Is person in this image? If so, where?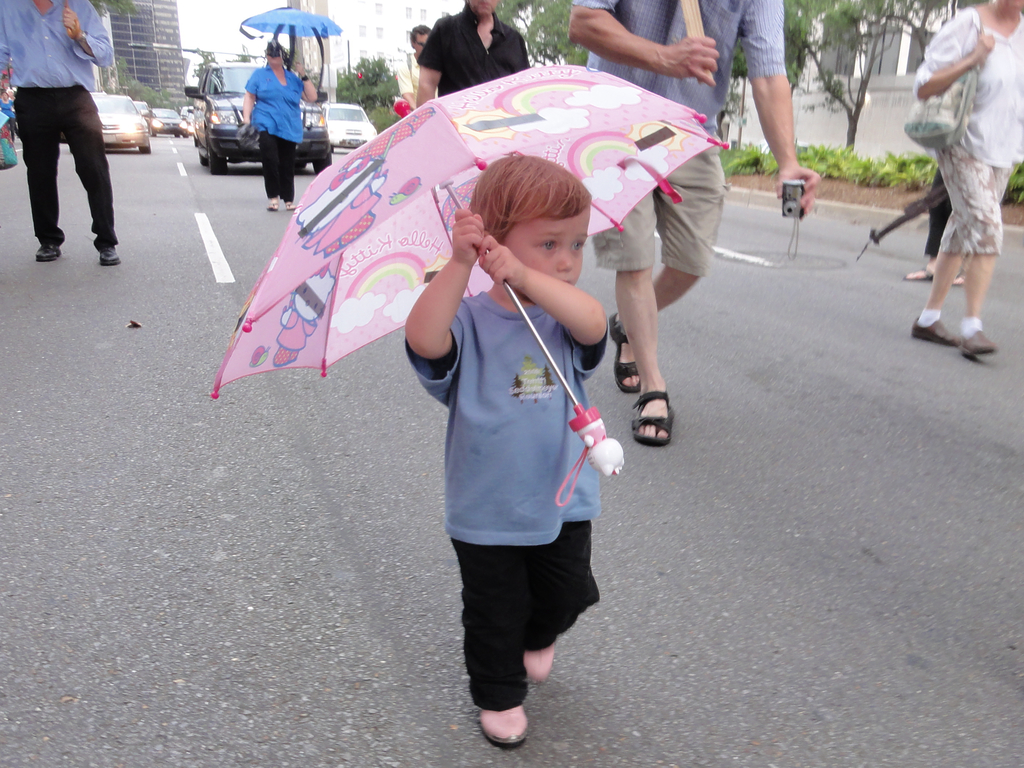
Yes, at BBox(908, 0, 1023, 362).
